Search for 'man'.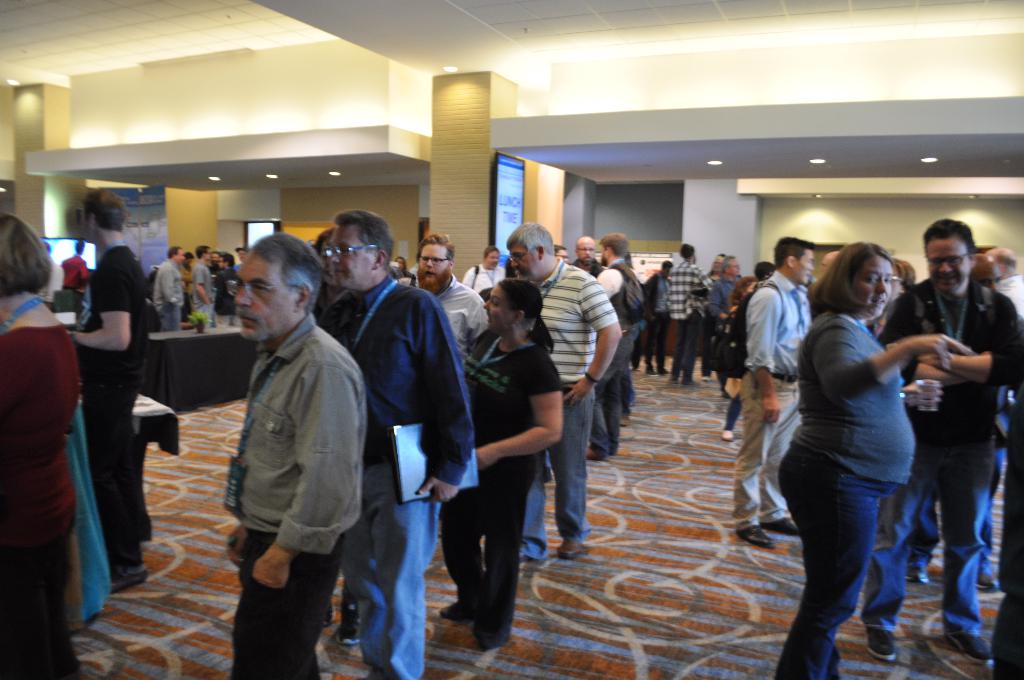
Found at crop(860, 216, 1023, 669).
